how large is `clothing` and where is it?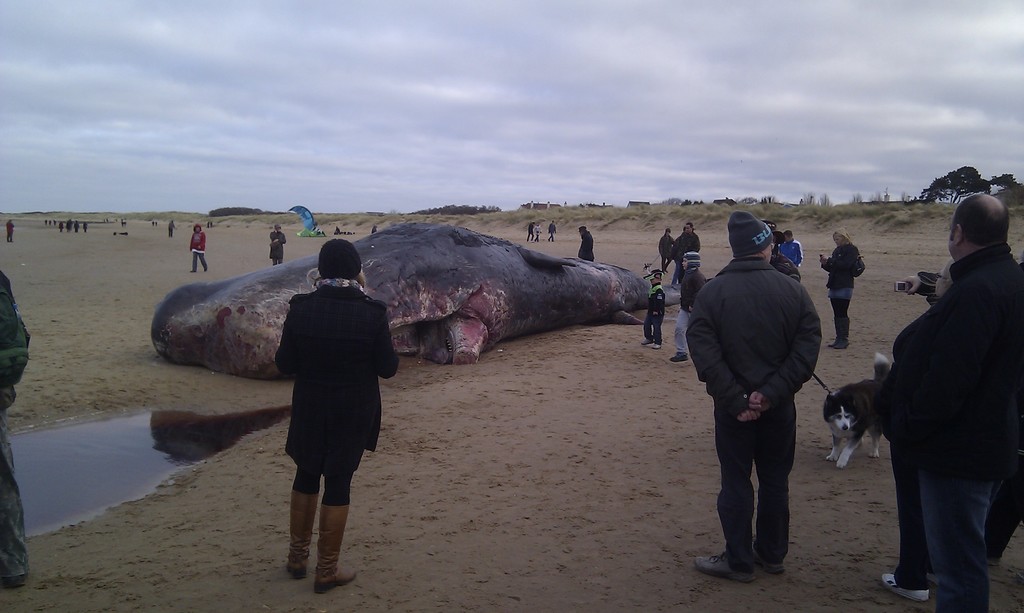
Bounding box: bbox(687, 255, 826, 571).
